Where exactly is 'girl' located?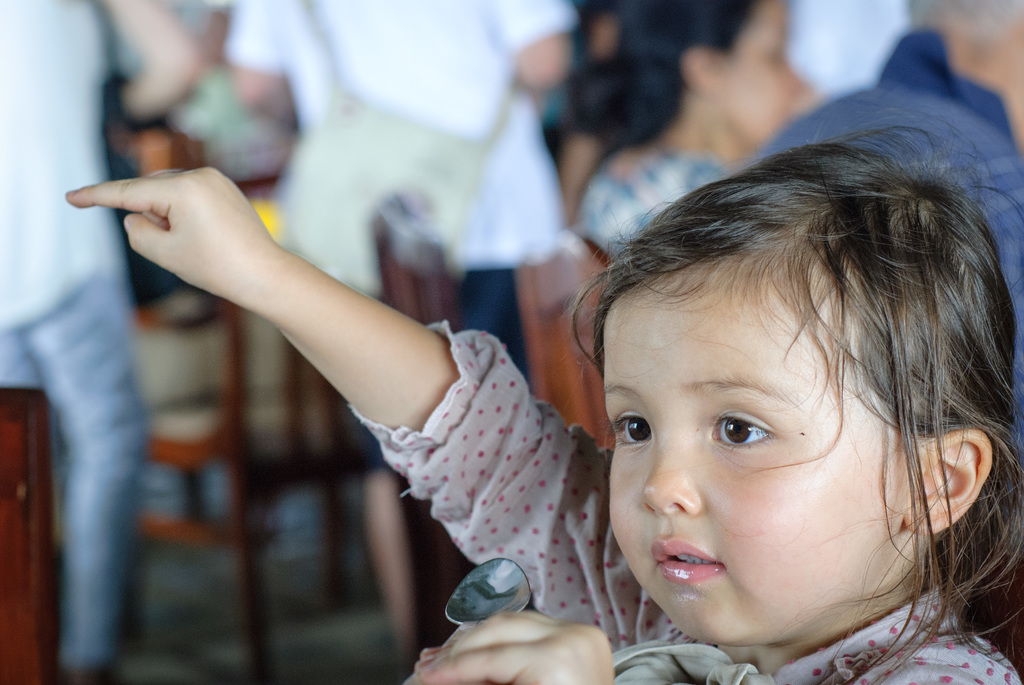
Its bounding box is {"left": 63, "top": 111, "right": 1023, "bottom": 684}.
